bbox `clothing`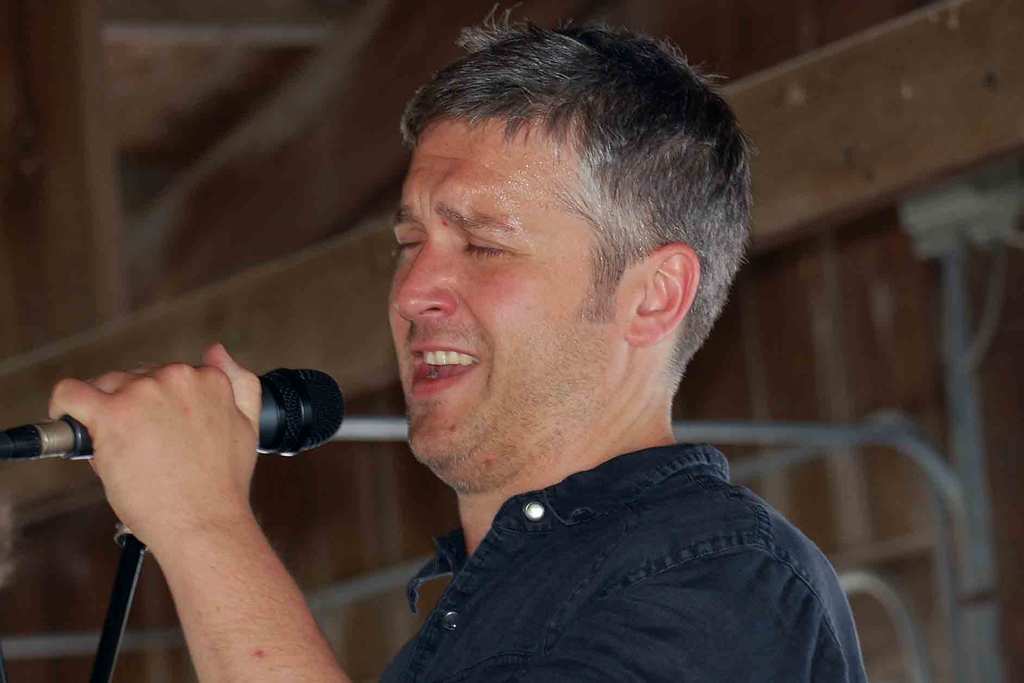
369/432/864/682
